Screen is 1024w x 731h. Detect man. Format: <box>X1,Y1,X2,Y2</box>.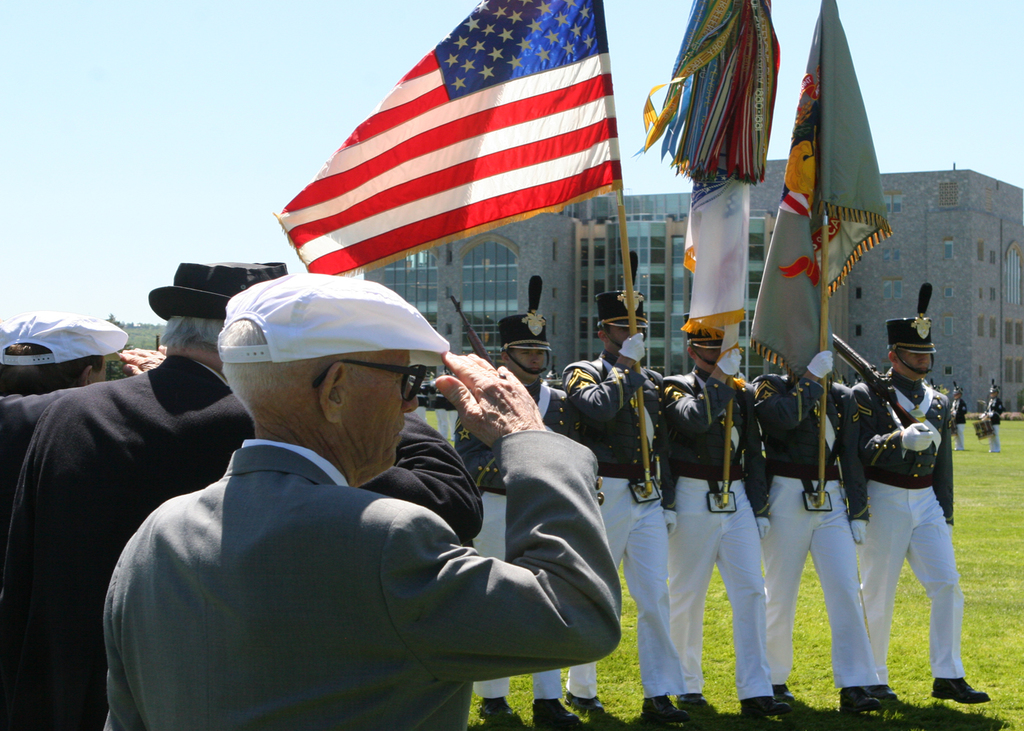
<box>555,247,700,726</box>.
